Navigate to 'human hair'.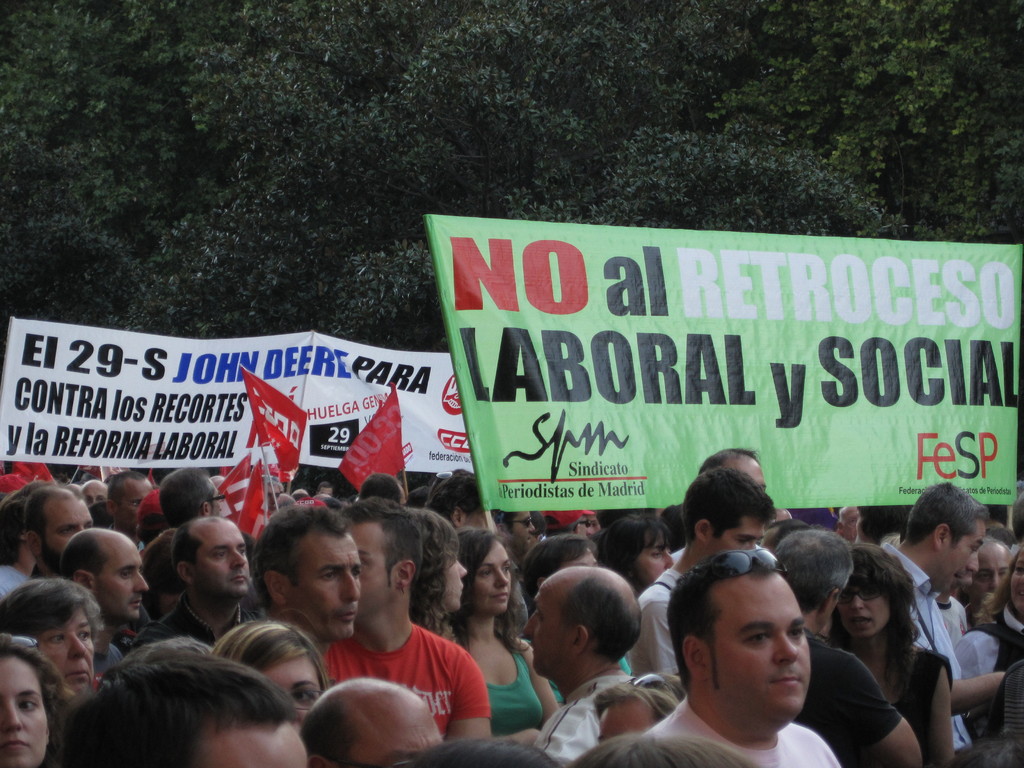
Navigation target: left=68, top=644, right=285, bottom=765.
